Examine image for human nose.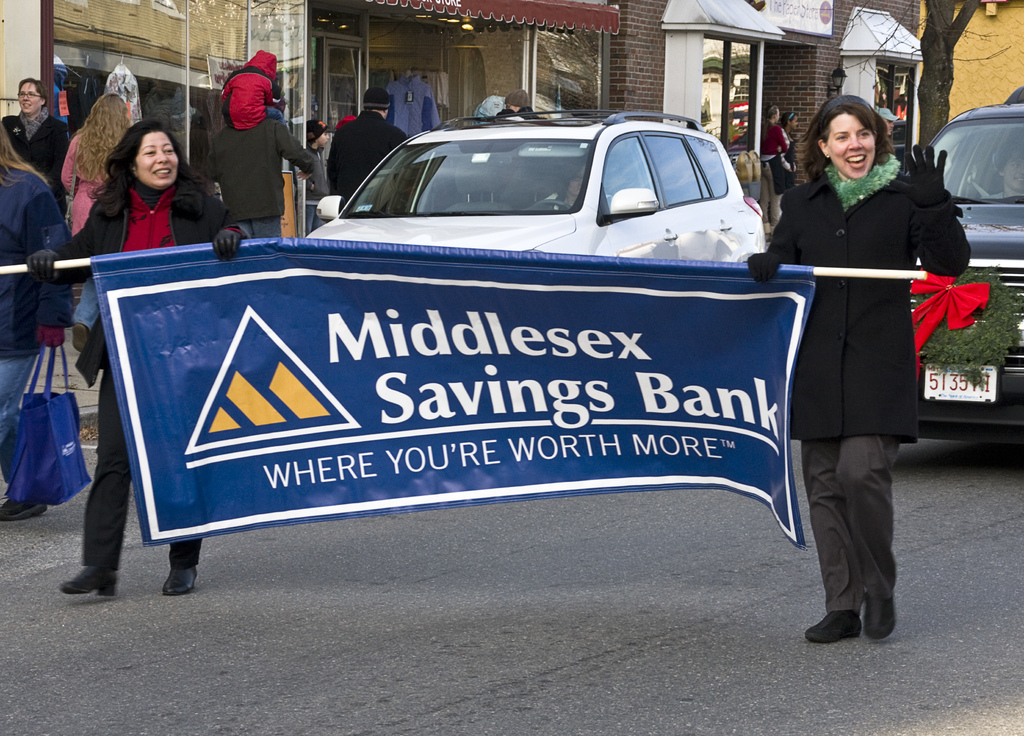
Examination result: select_region(850, 133, 863, 147).
